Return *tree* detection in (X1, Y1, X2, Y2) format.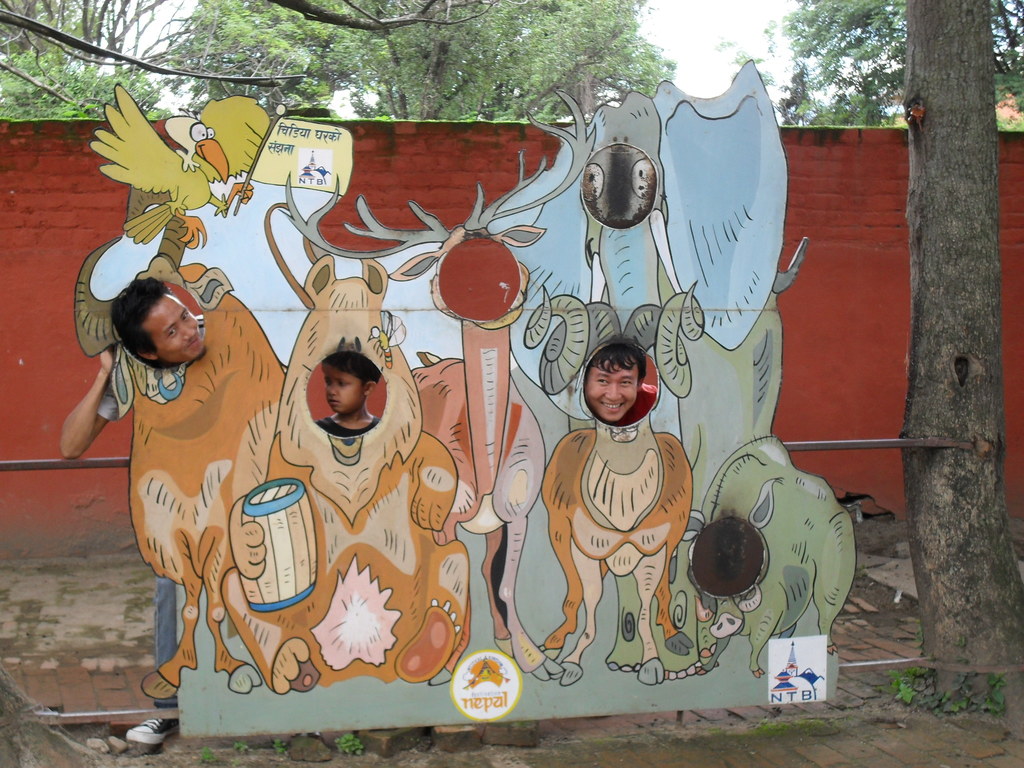
(900, 0, 1023, 665).
